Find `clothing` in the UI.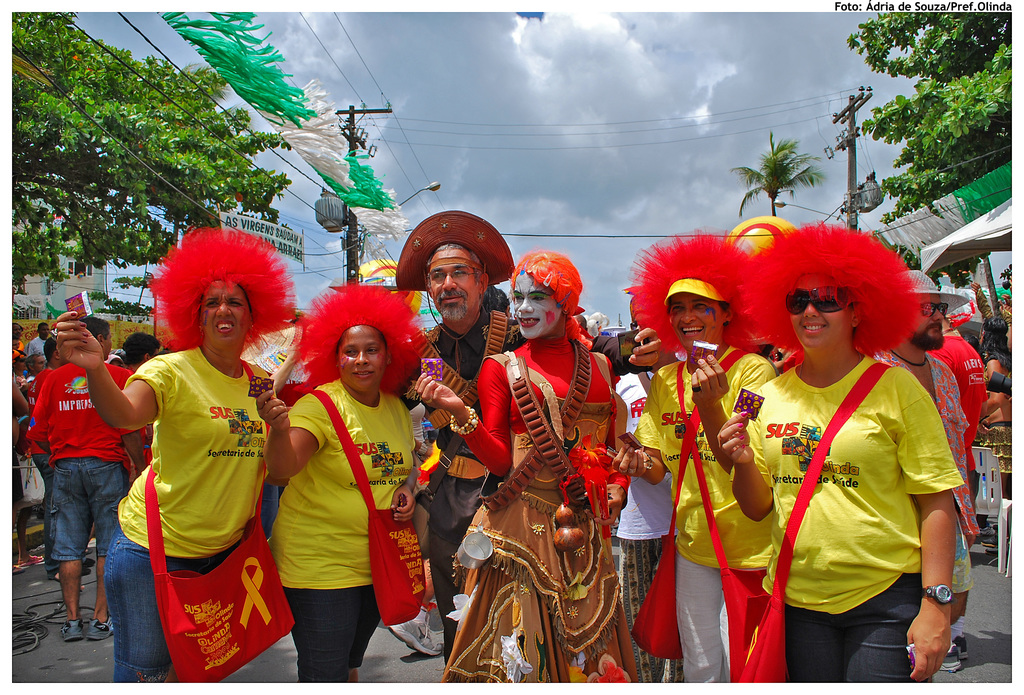
UI element at 727:362:963:683.
